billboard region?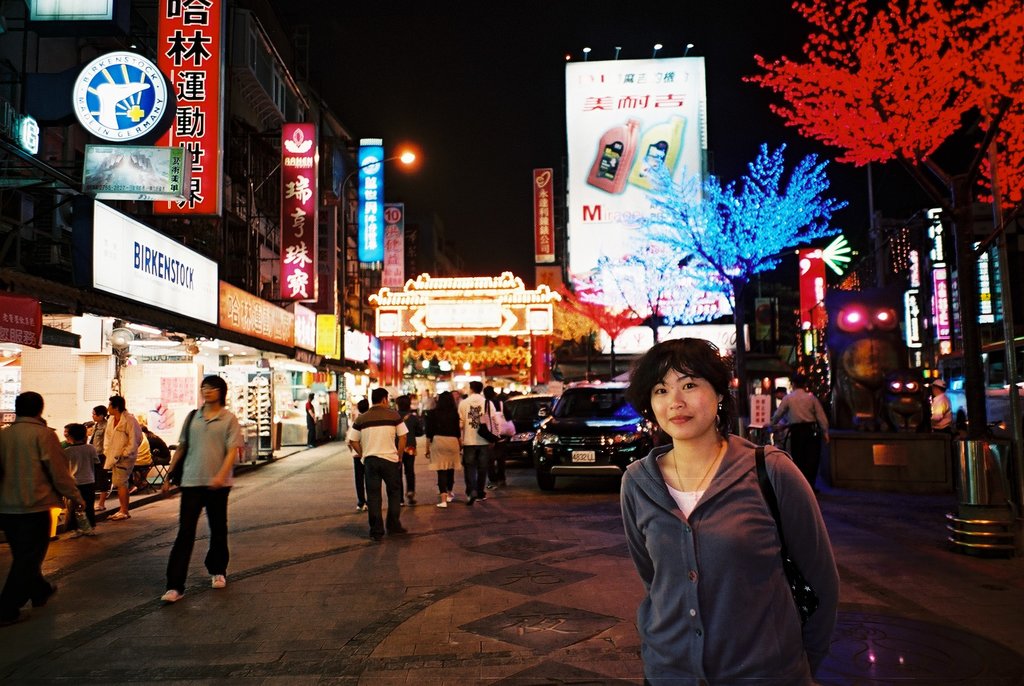
799, 248, 826, 325
